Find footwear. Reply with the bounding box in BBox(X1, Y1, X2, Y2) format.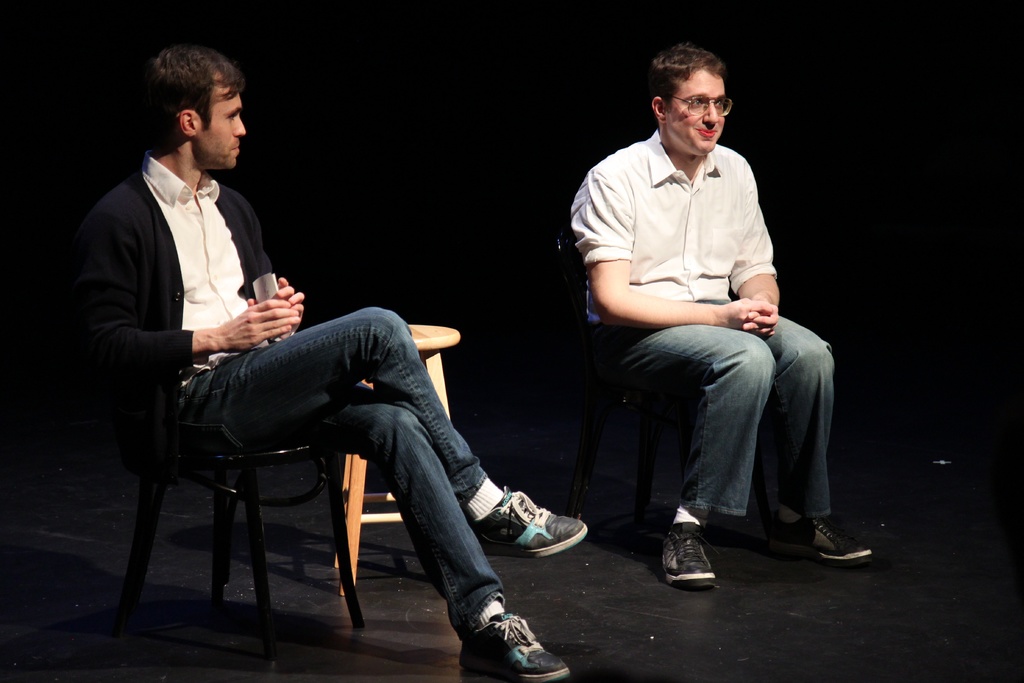
BBox(778, 518, 874, 570).
